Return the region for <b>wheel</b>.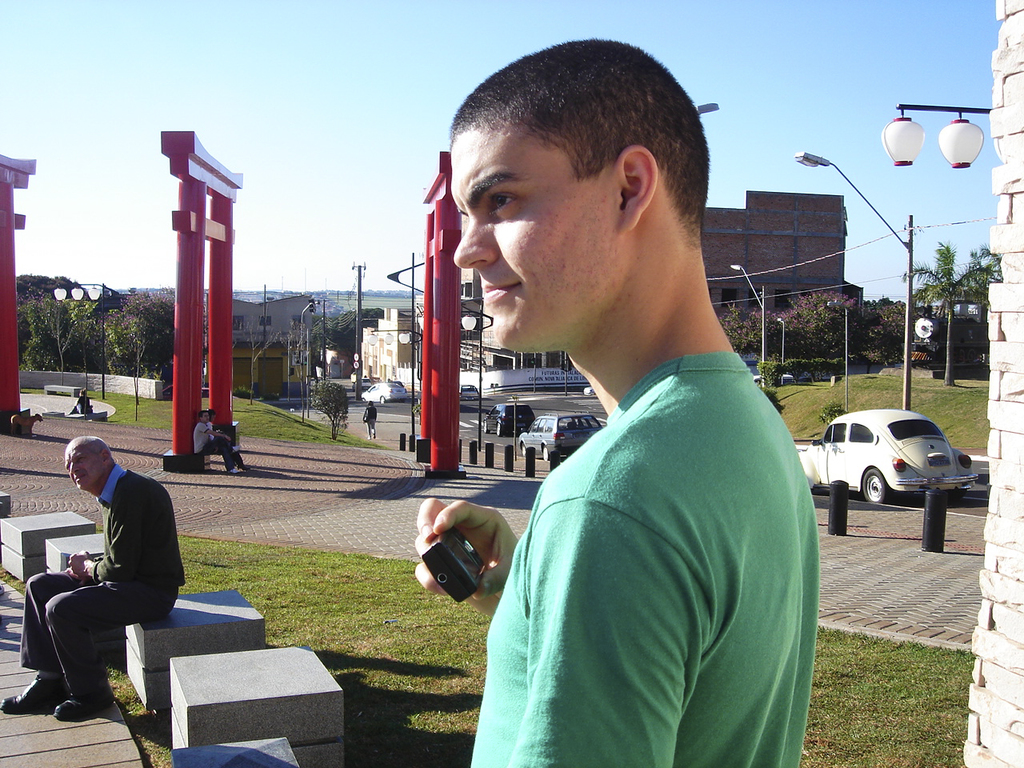
Rect(518, 440, 526, 454).
